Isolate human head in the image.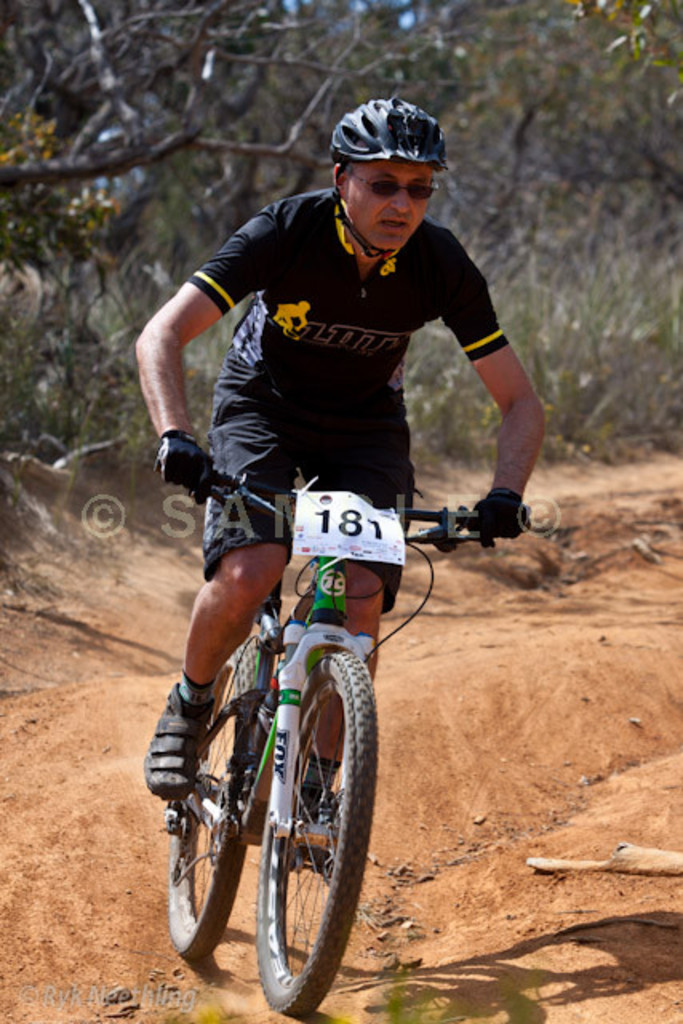
Isolated region: [x1=325, y1=93, x2=448, y2=242].
